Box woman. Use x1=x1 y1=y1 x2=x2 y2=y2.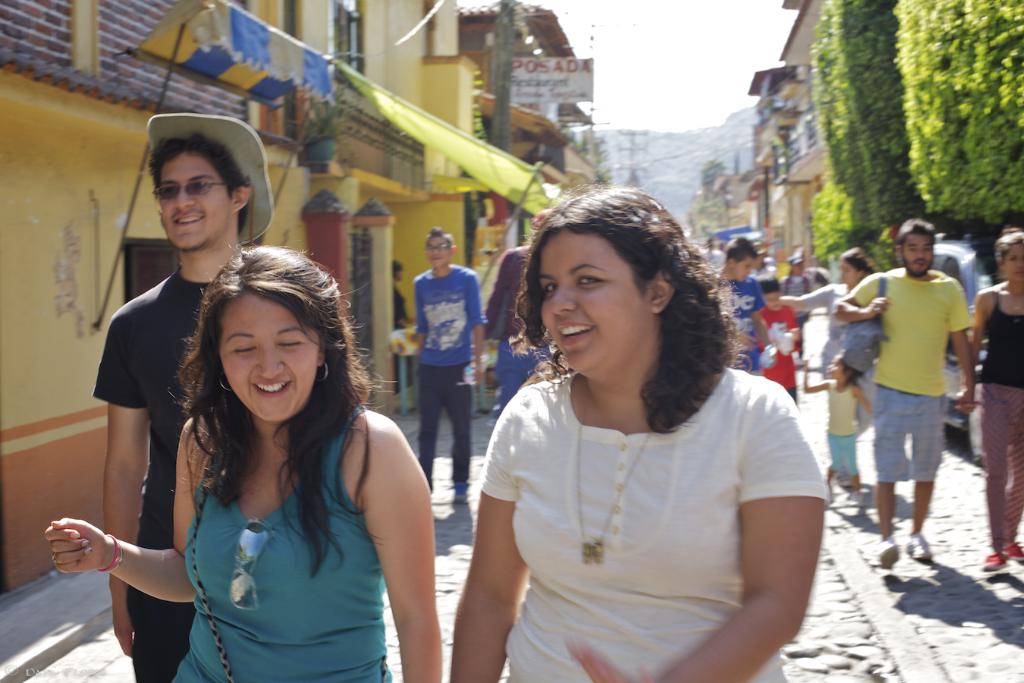
x1=43 y1=245 x2=443 y2=682.
